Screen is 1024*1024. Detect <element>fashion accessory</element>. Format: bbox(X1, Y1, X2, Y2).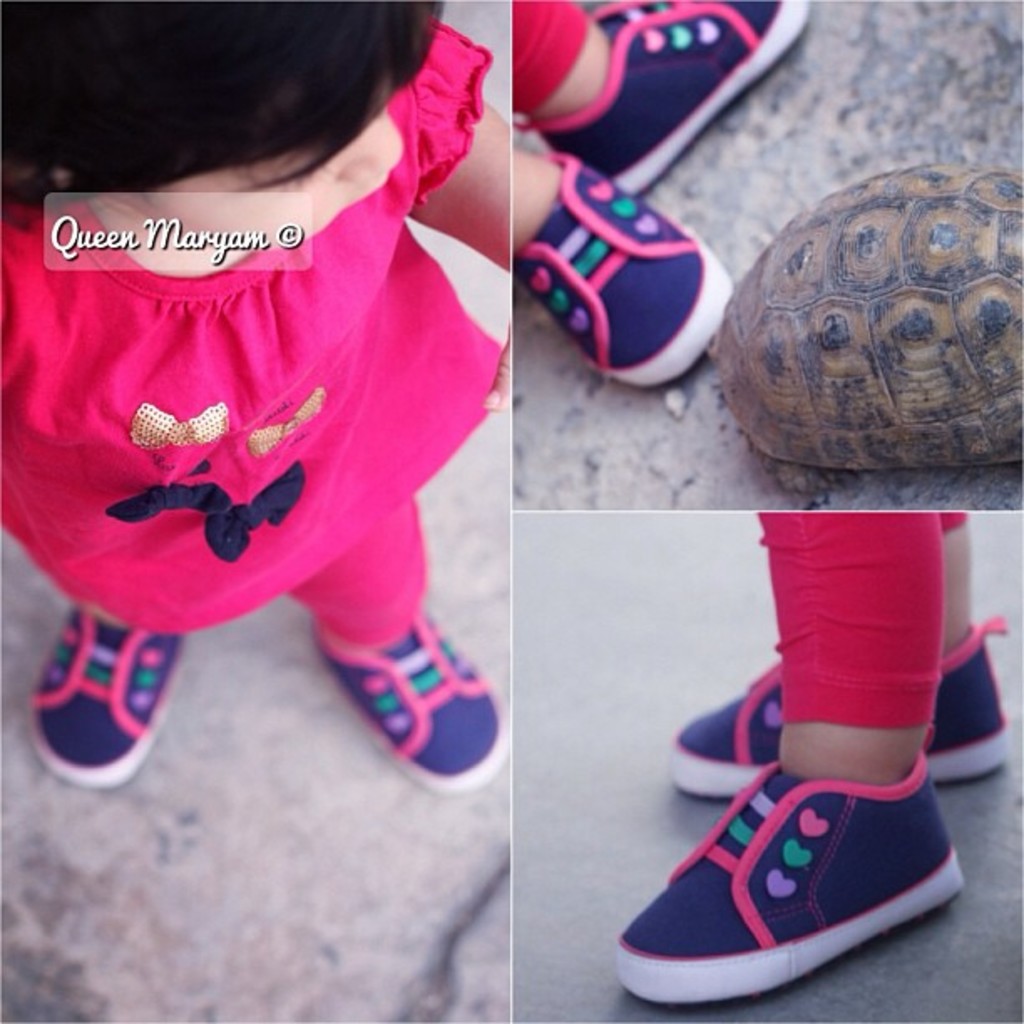
bbox(507, 149, 735, 392).
